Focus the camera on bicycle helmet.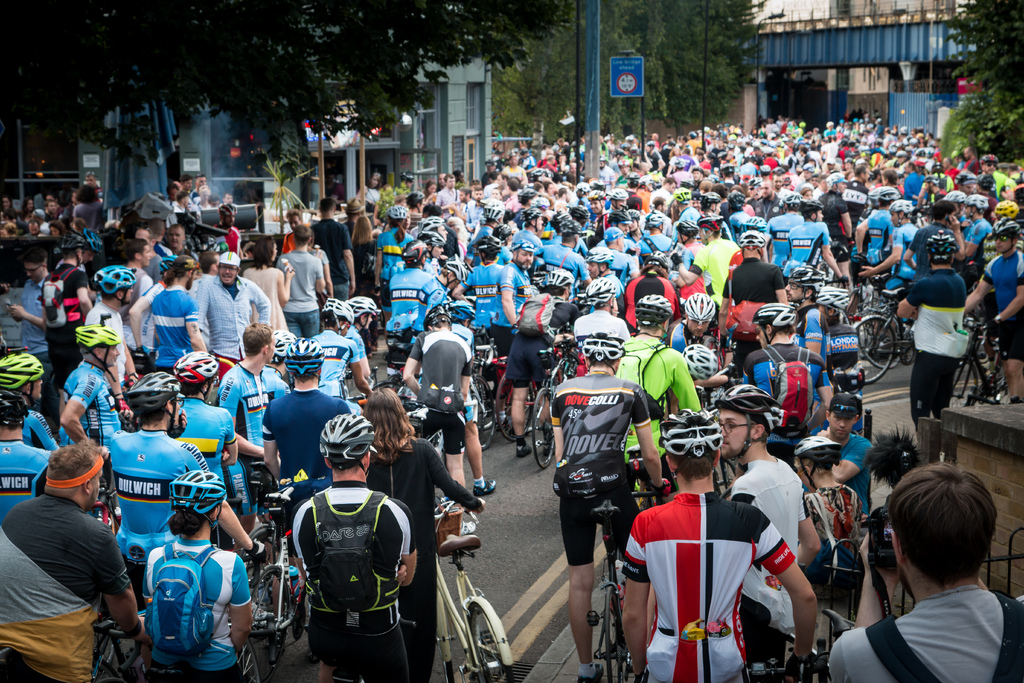
Focus region: detection(965, 188, 986, 210).
